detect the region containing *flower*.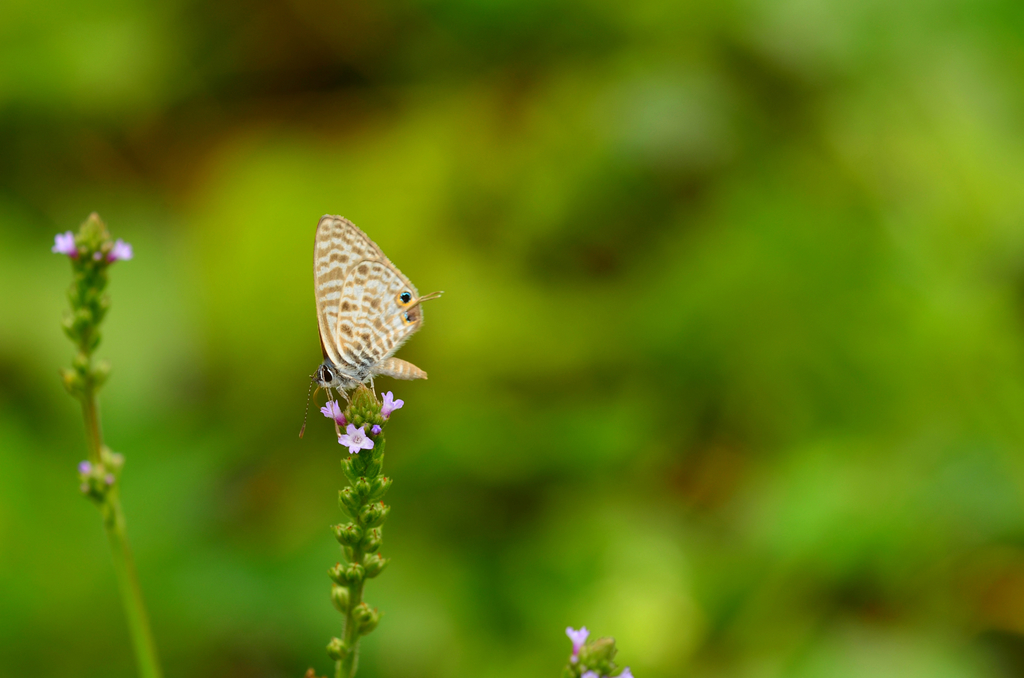
left=53, top=232, right=74, bottom=256.
